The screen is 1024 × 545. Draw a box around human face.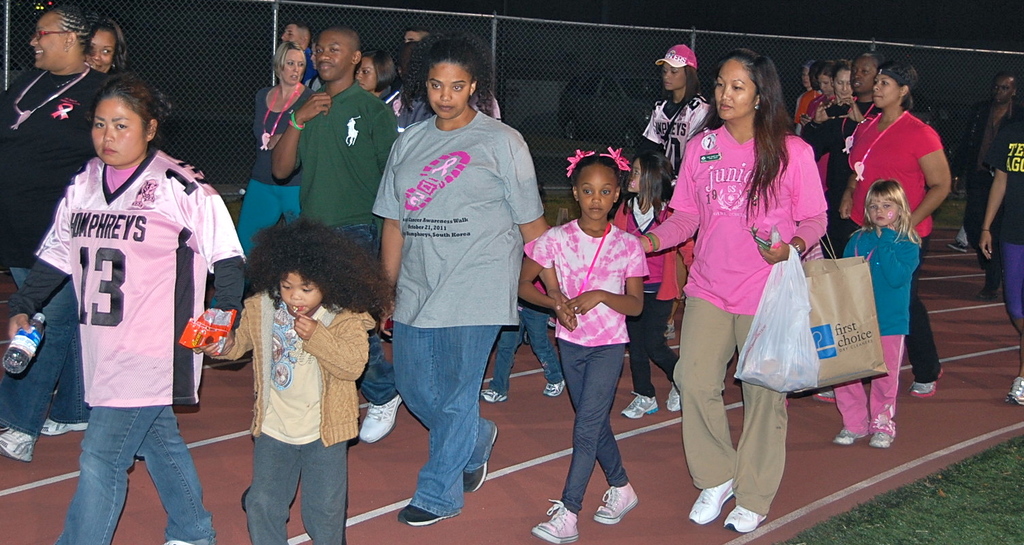
<box>849,57,879,97</box>.
